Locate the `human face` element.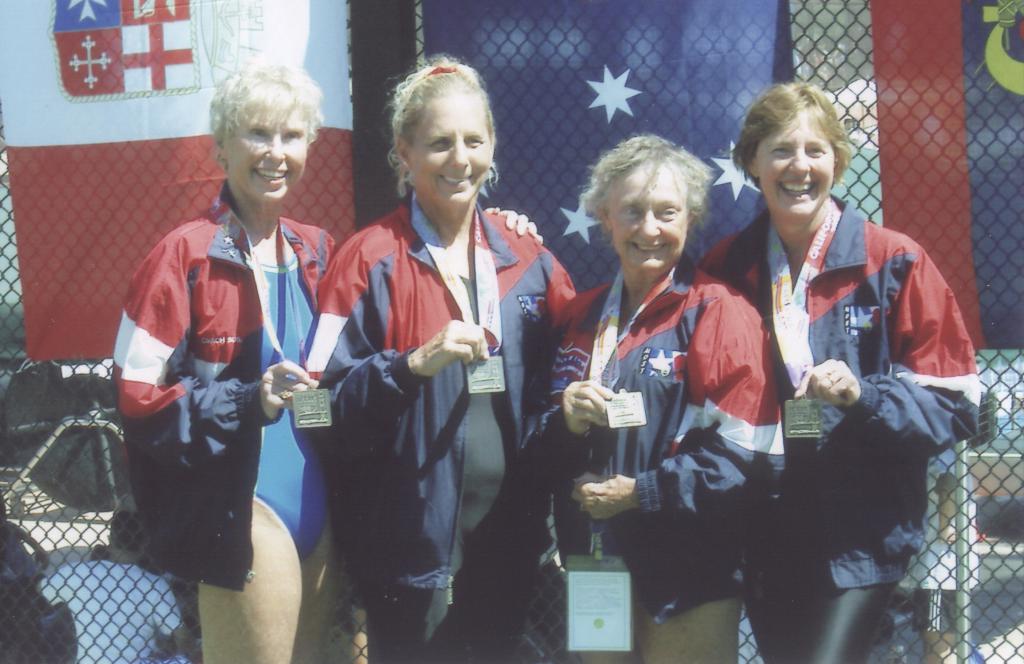
Element bbox: {"left": 758, "top": 111, "right": 833, "bottom": 218}.
